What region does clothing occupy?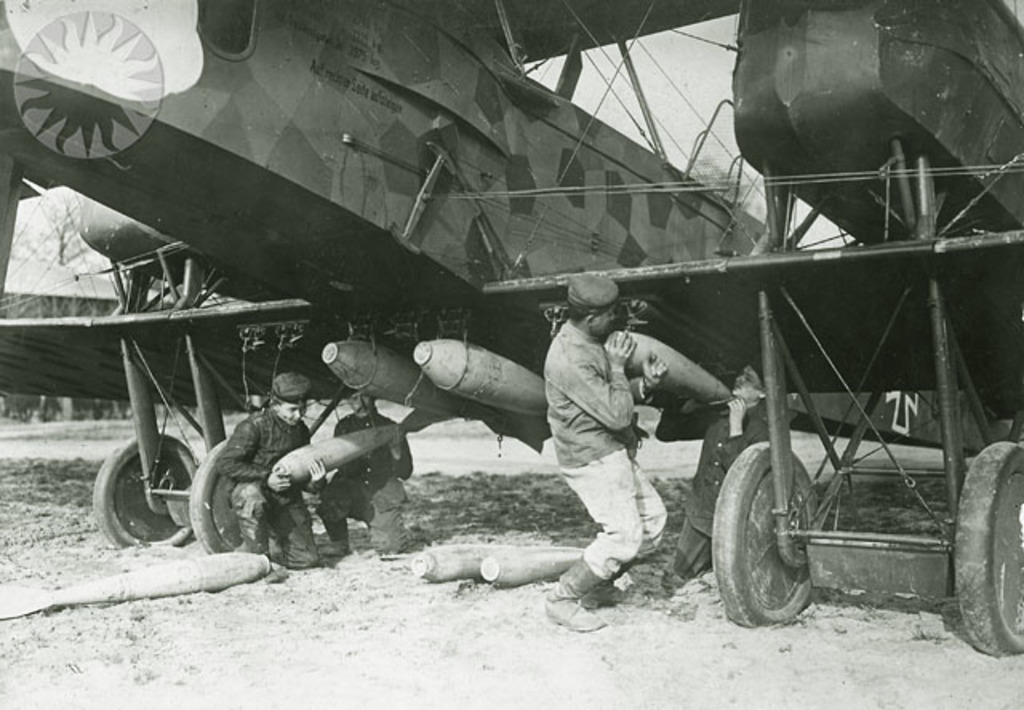
213,397,323,561.
